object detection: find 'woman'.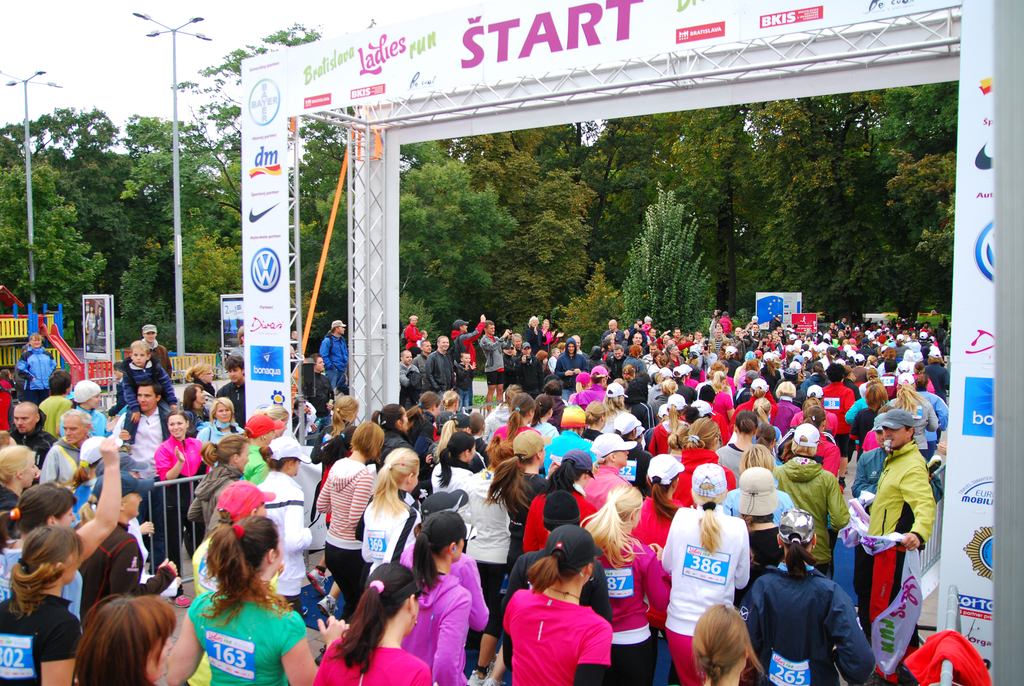
bbox=[183, 431, 249, 519].
